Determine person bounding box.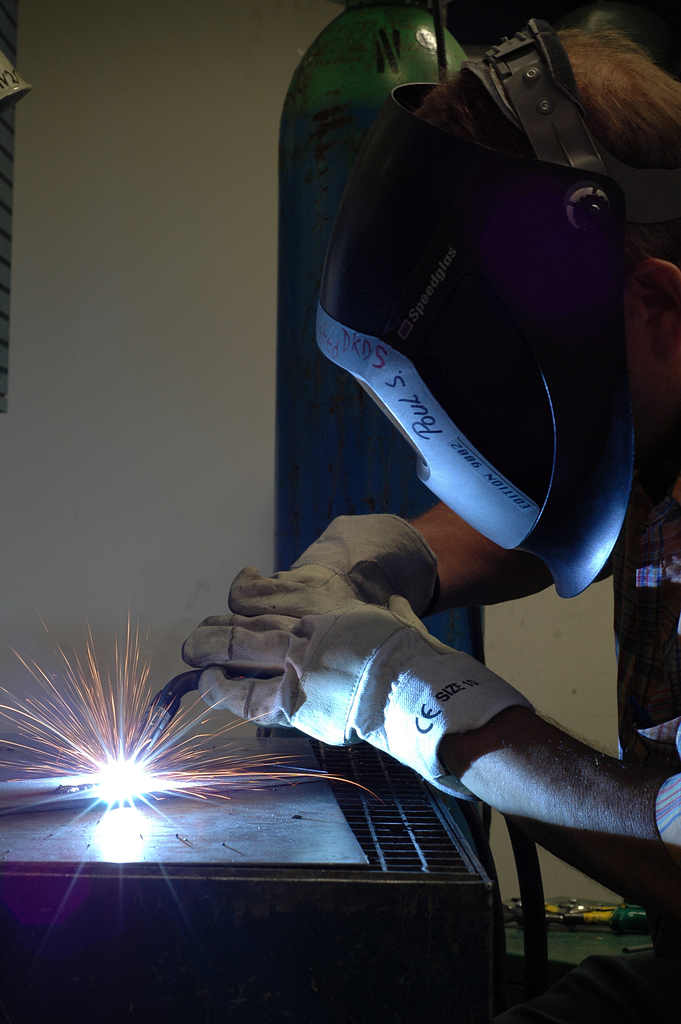
Determined: <region>182, 15, 680, 829</region>.
